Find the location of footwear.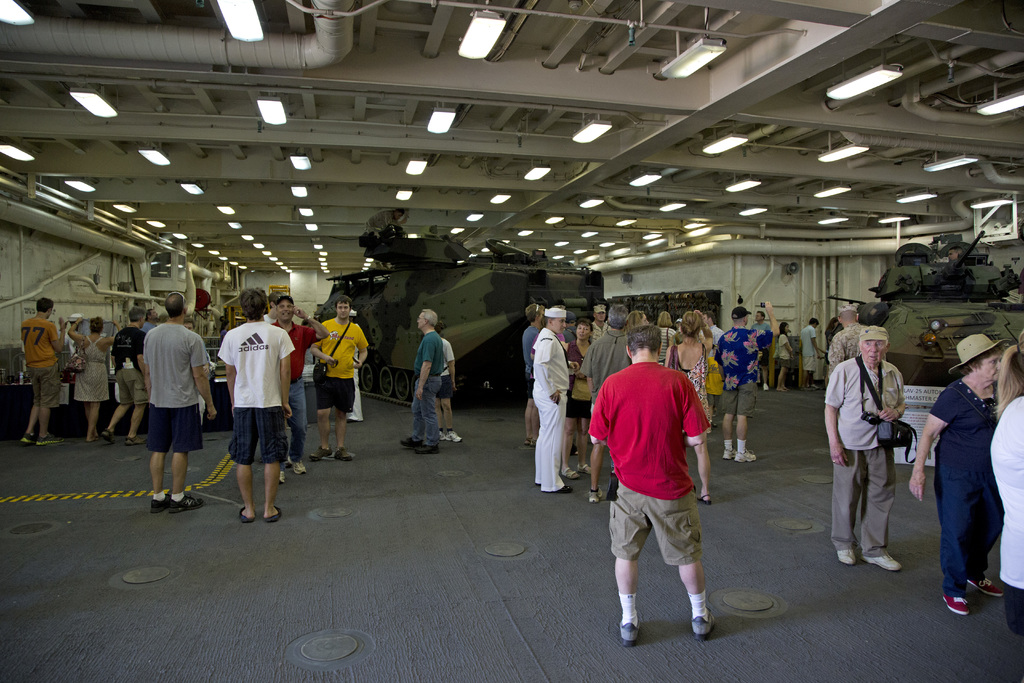
Location: bbox=(700, 495, 715, 506).
